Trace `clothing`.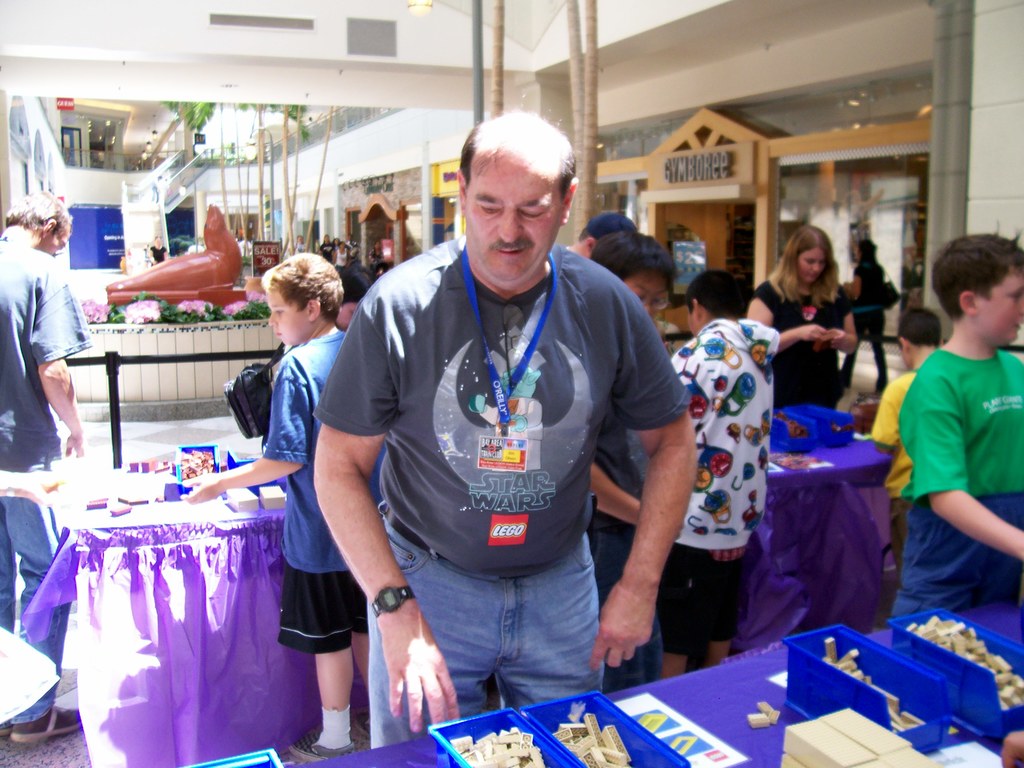
Traced to bbox(294, 239, 384, 275).
